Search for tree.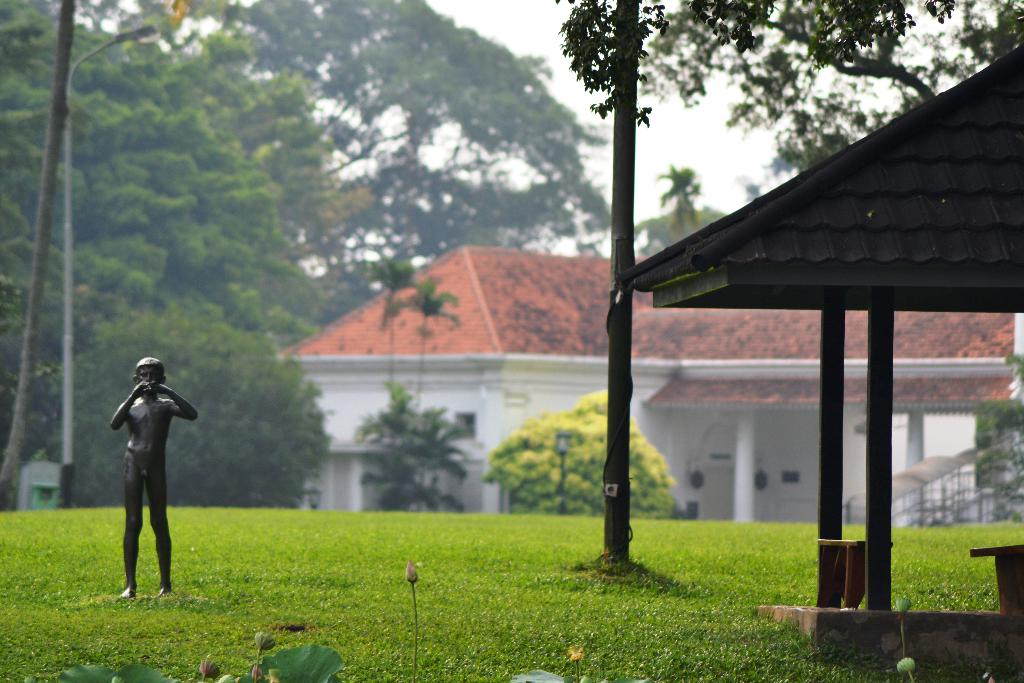
Found at left=557, top=0, right=1023, bottom=181.
